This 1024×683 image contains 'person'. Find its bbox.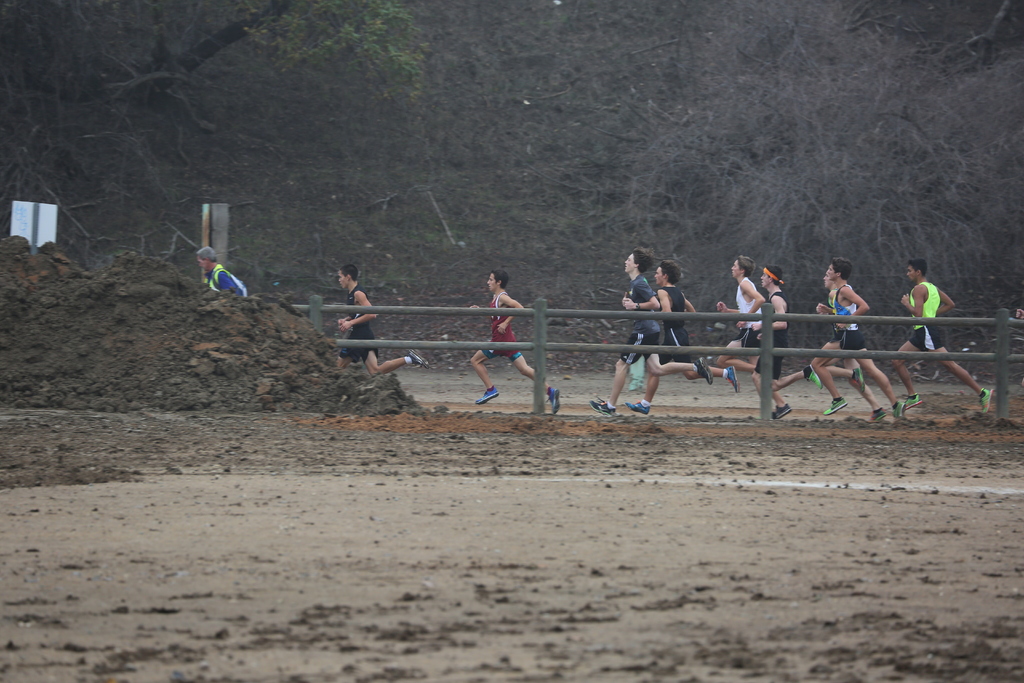
box(195, 242, 253, 308).
